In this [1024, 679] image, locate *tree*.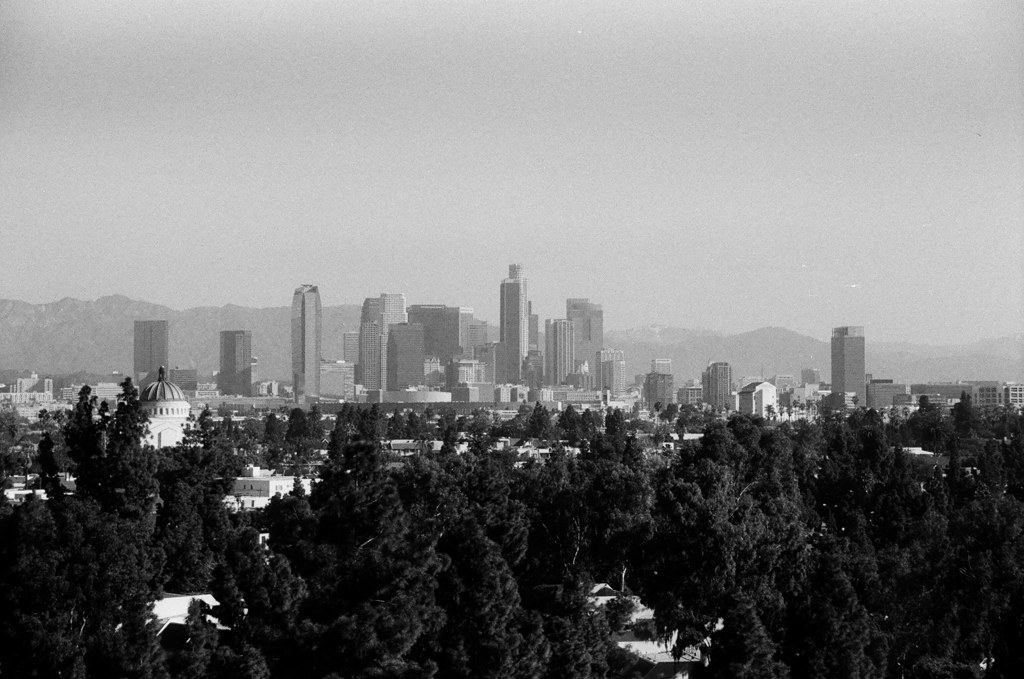
Bounding box: BBox(652, 411, 828, 678).
